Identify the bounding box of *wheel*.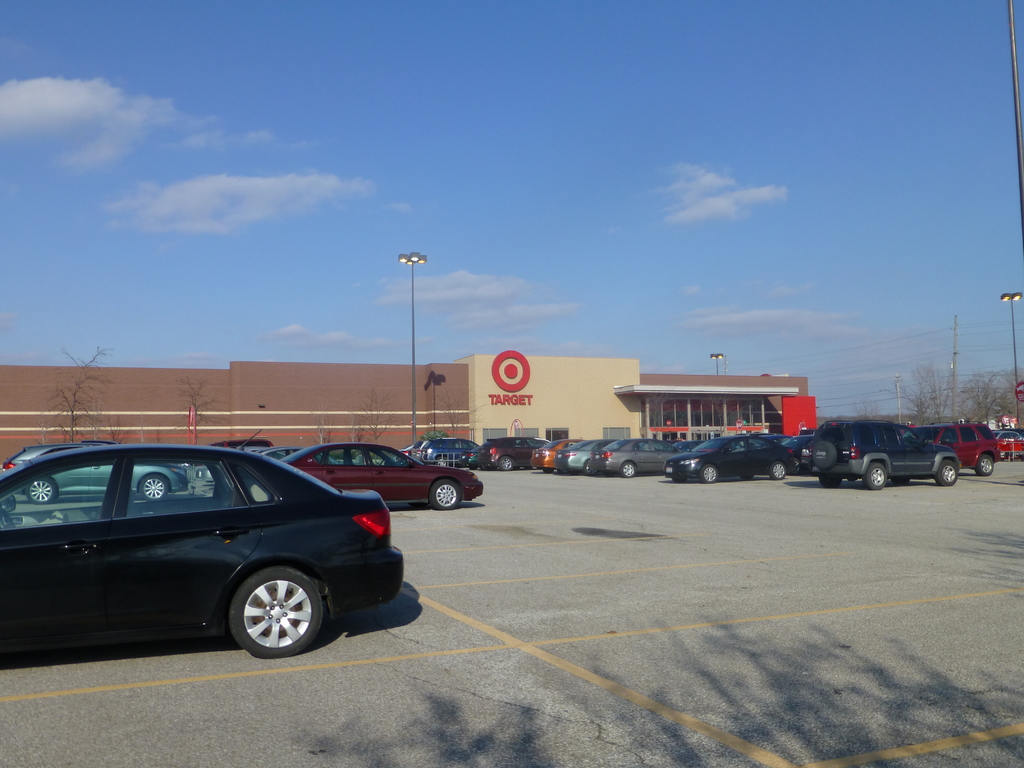
(left=812, top=442, right=836, bottom=470).
